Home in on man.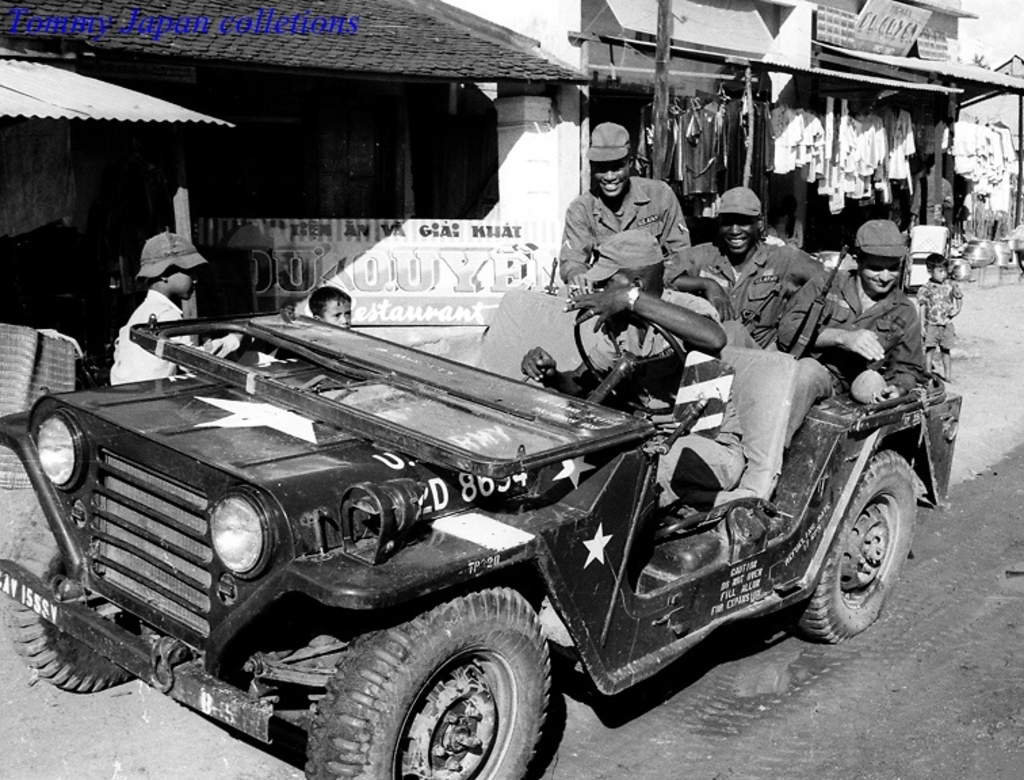
Homed in at bbox=(562, 115, 684, 344).
